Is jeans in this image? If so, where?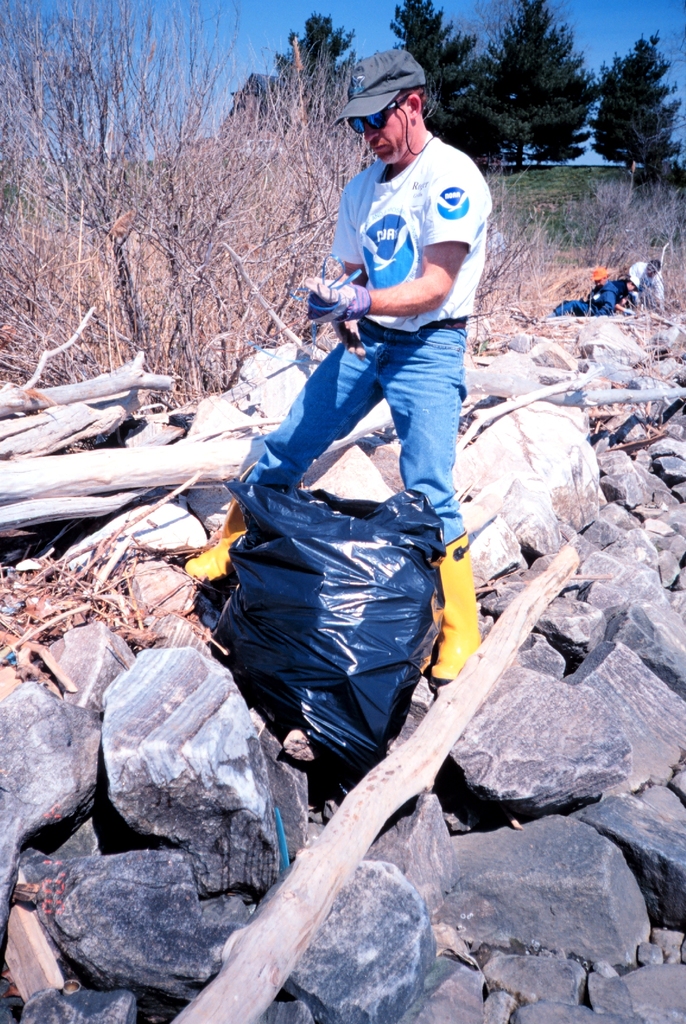
Yes, at <region>240, 313, 468, 561</region>.
